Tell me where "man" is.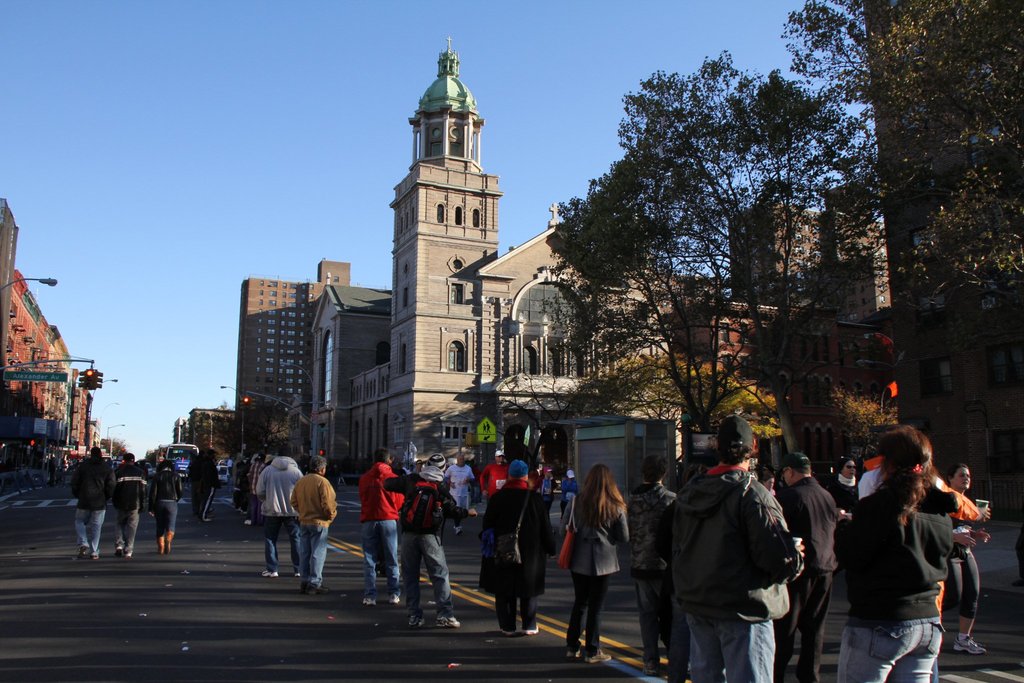
"man" is at (774,452,836,682).
